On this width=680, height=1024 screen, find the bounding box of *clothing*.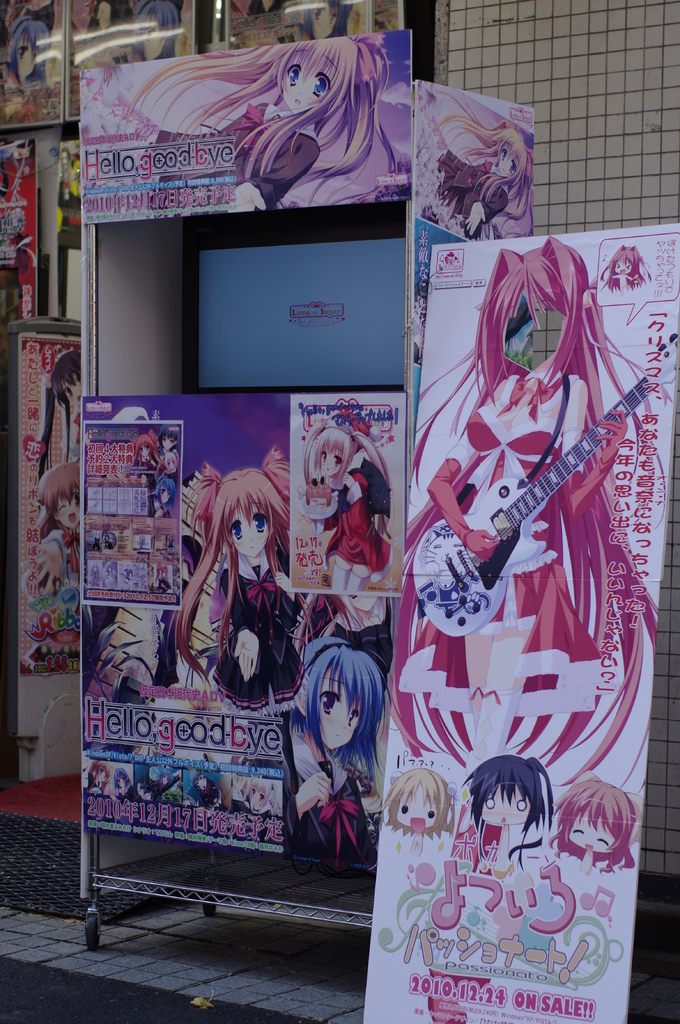
Bounding box: (left=410, top=390, right=658, bottom=767).
